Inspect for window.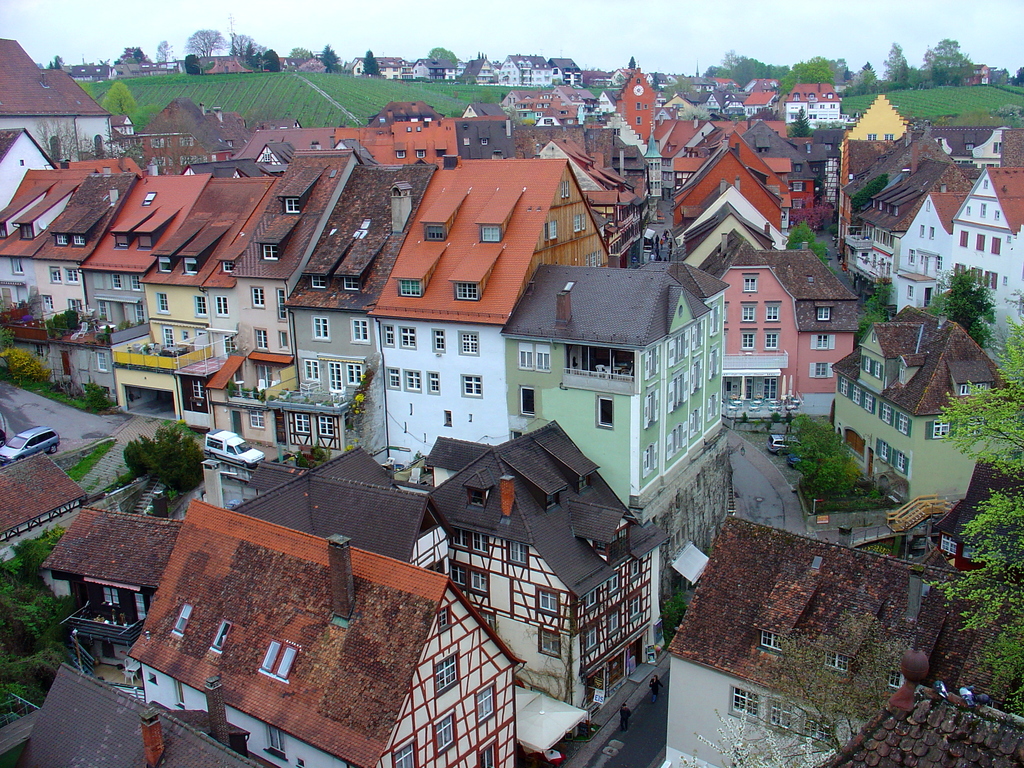
Inspection: [598, 396, 616, 427].
